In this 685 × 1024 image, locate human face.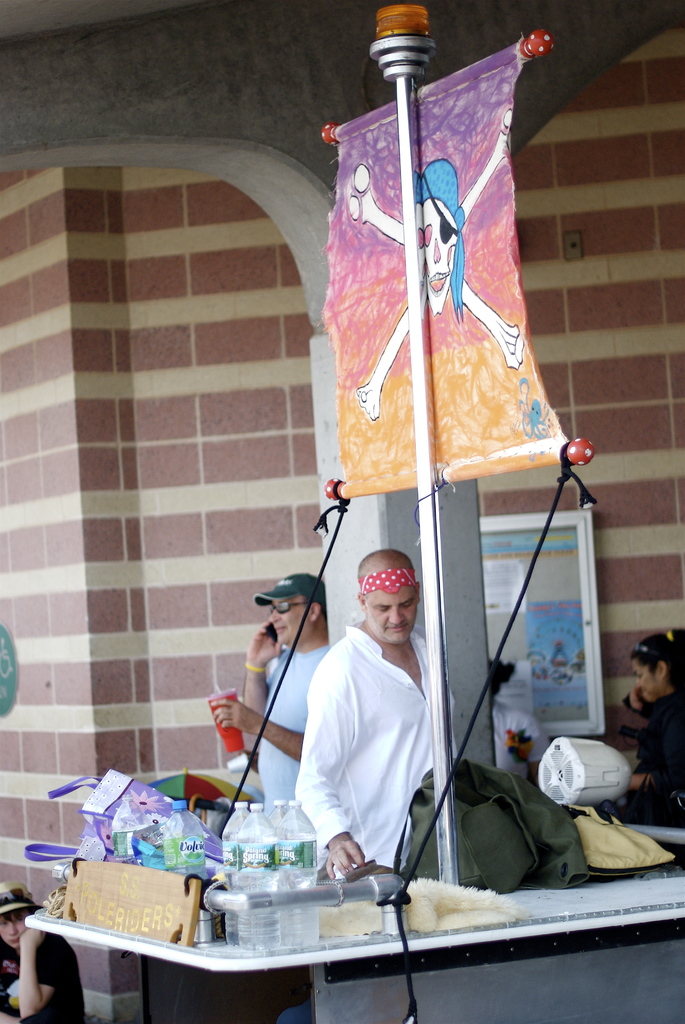
Bounding box: [left=365, top=557, right=418, bottom=641].
